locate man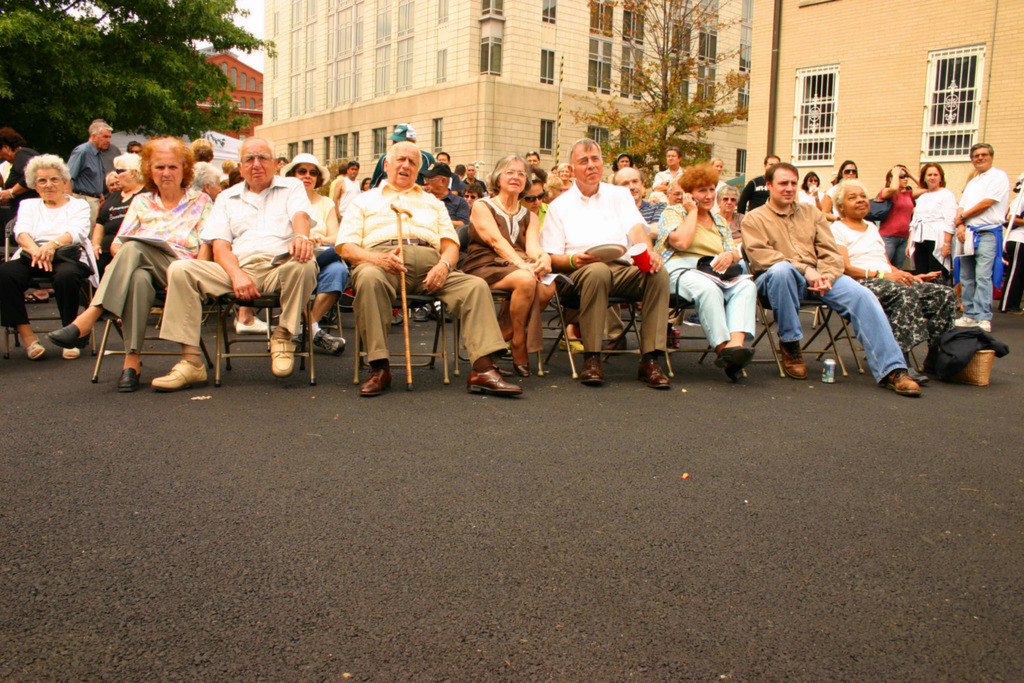
crop(666, 178, 681, 204)
